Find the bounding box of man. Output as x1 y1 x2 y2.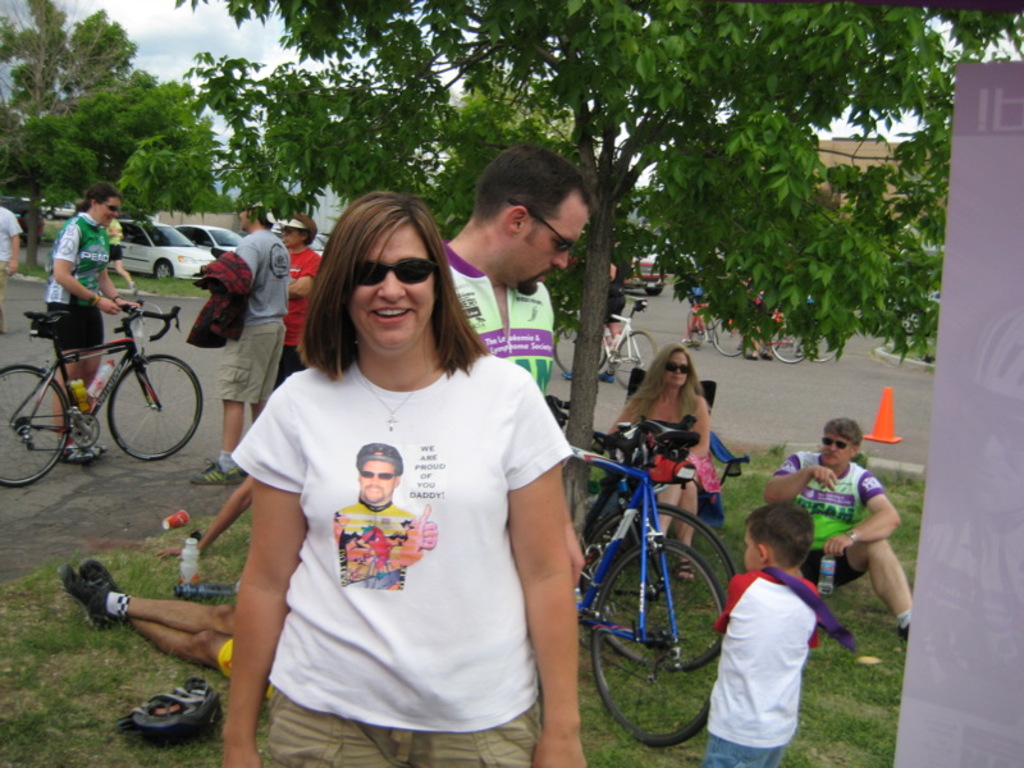
438 148 604 408.
